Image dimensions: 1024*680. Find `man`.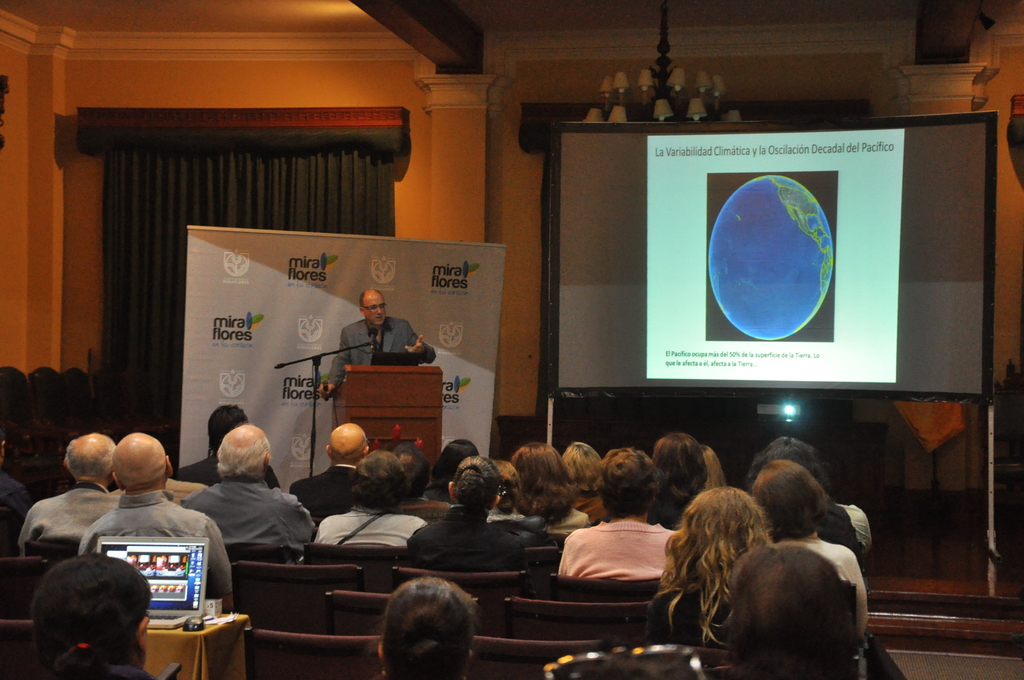
[173, 400, 284, 489].
